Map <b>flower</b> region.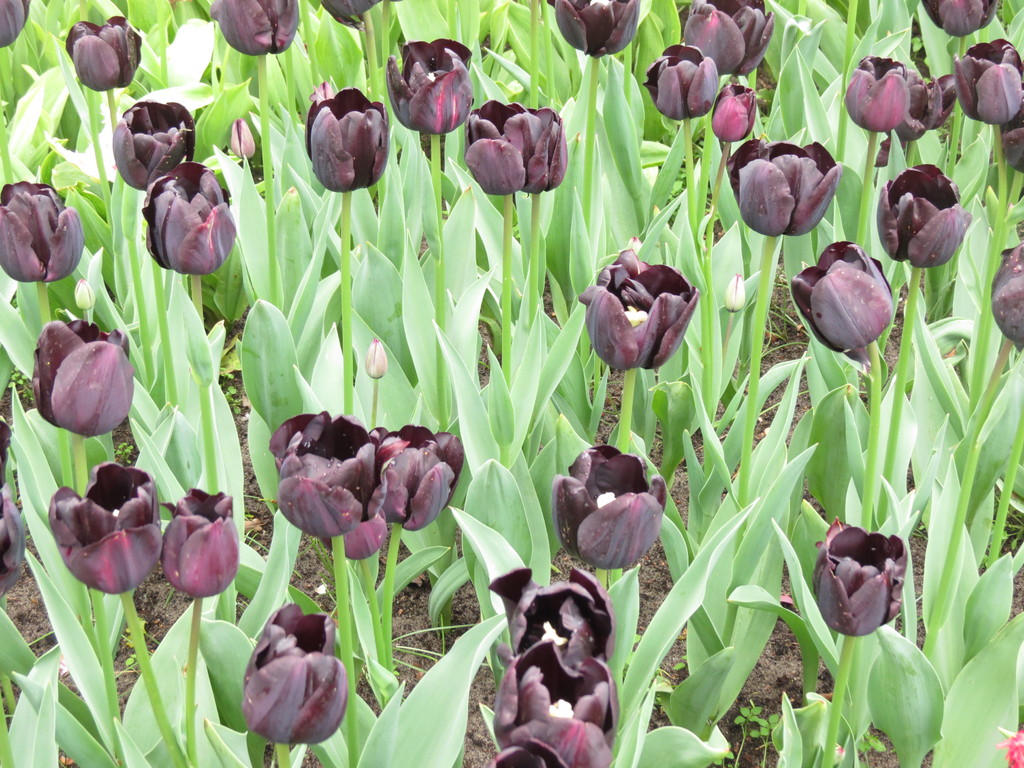
Mapped to (367, 422, 463, 532).
